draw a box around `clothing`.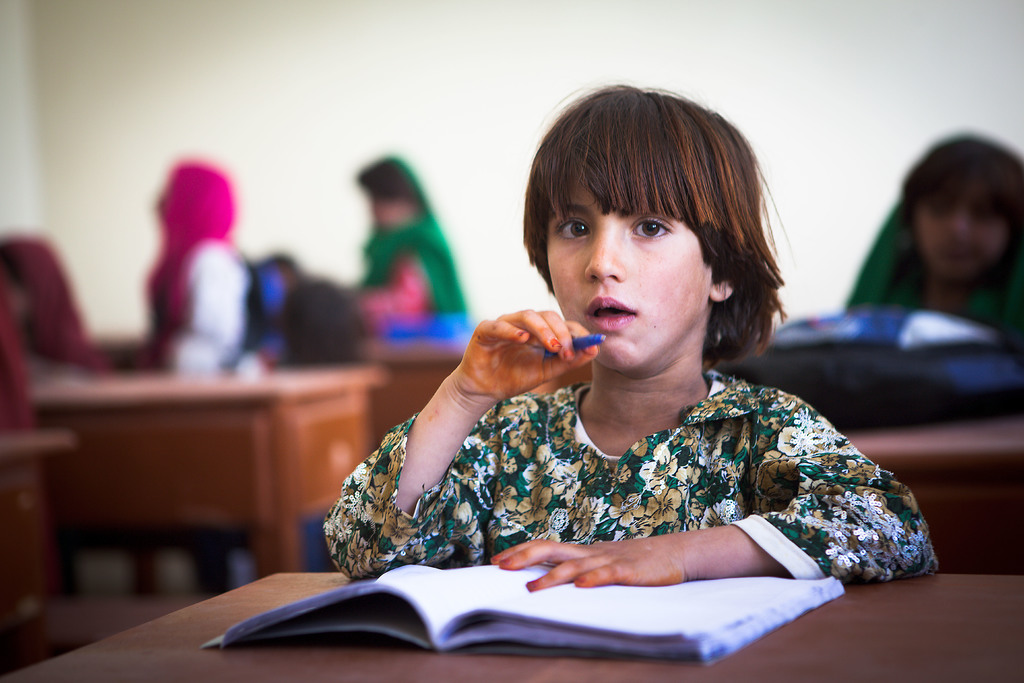
{"left": 157, "top": 250, "right": 248, "bottom": 375}.
